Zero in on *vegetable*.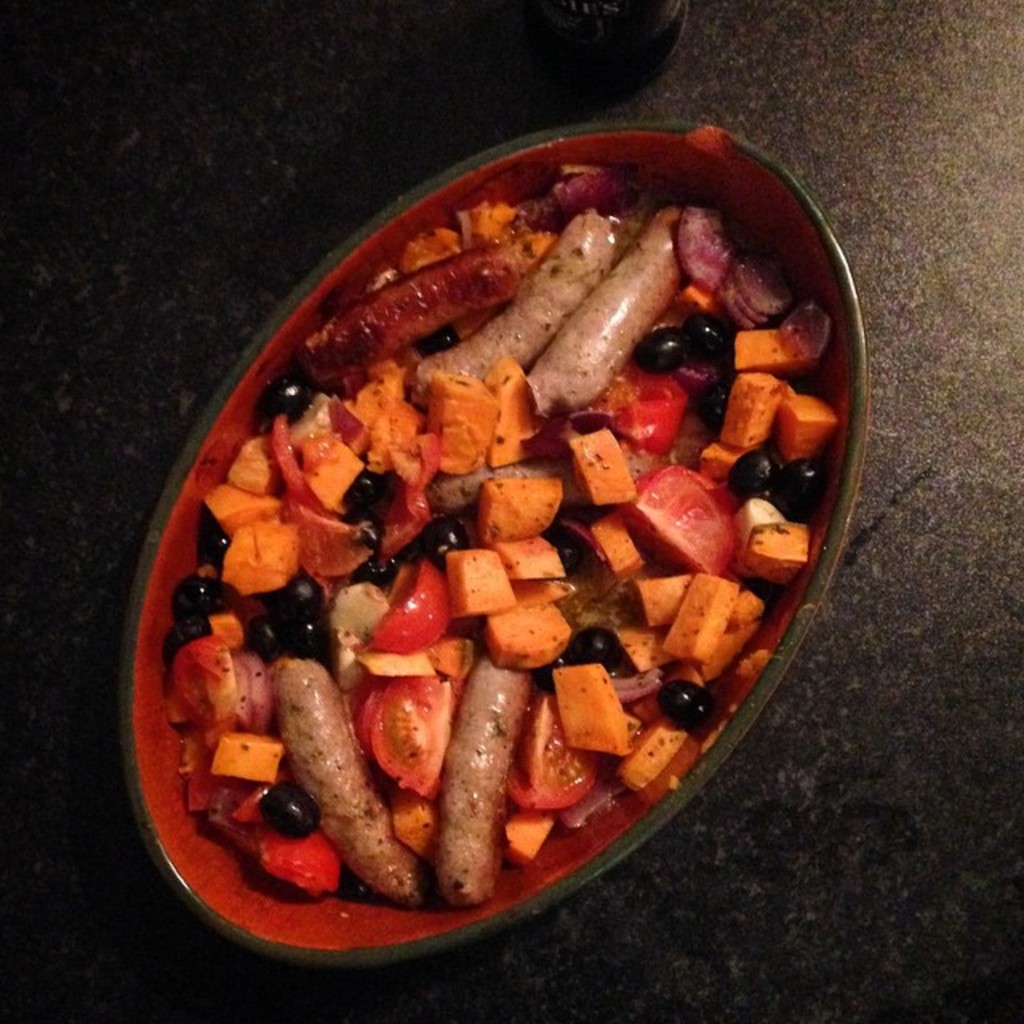
Zeroed in: 549 166 629 213.
